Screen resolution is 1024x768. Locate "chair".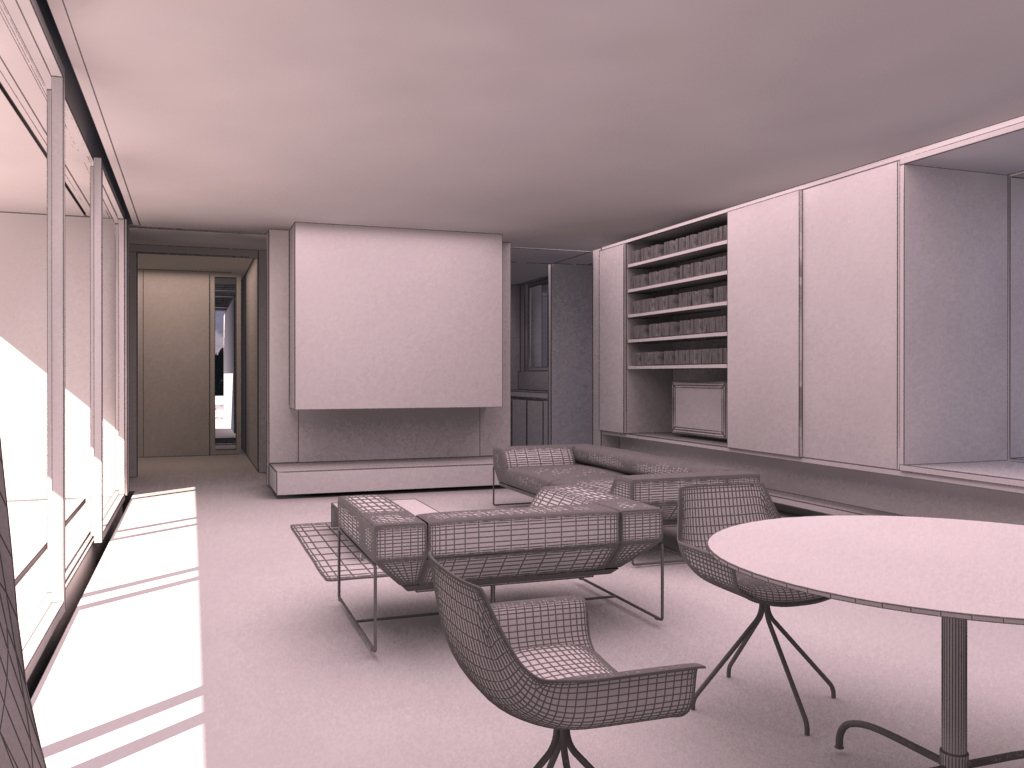
box=[422, 575, 721, 738].
